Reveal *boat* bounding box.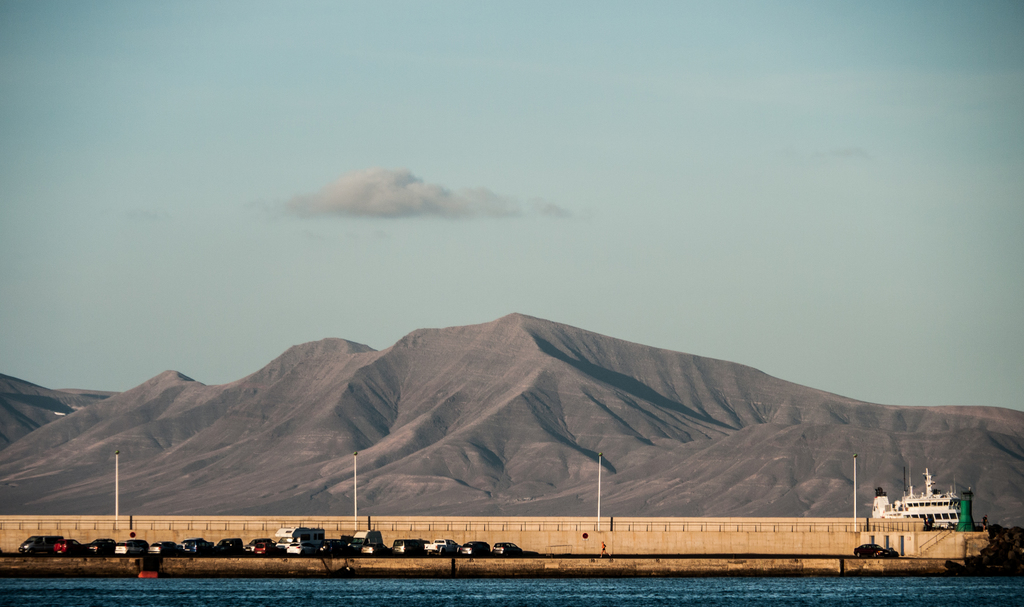
Revealed: (868,460,977,521).
